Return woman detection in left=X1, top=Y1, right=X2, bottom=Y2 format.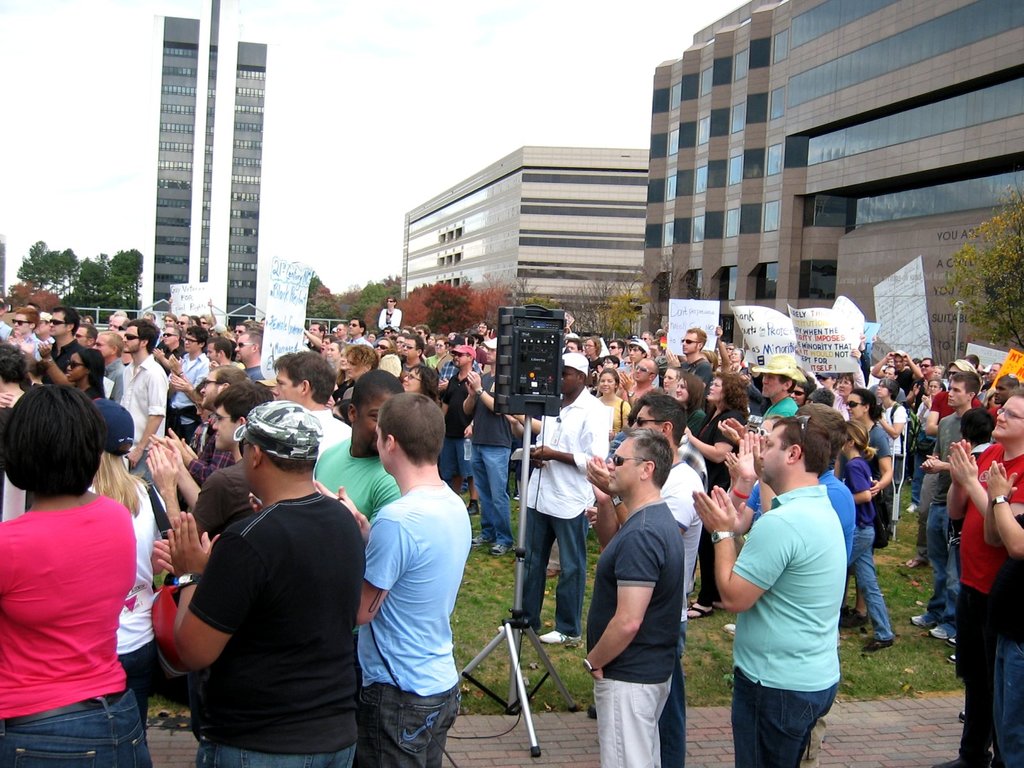
left=676, top=372, right=703, bottom=433.
